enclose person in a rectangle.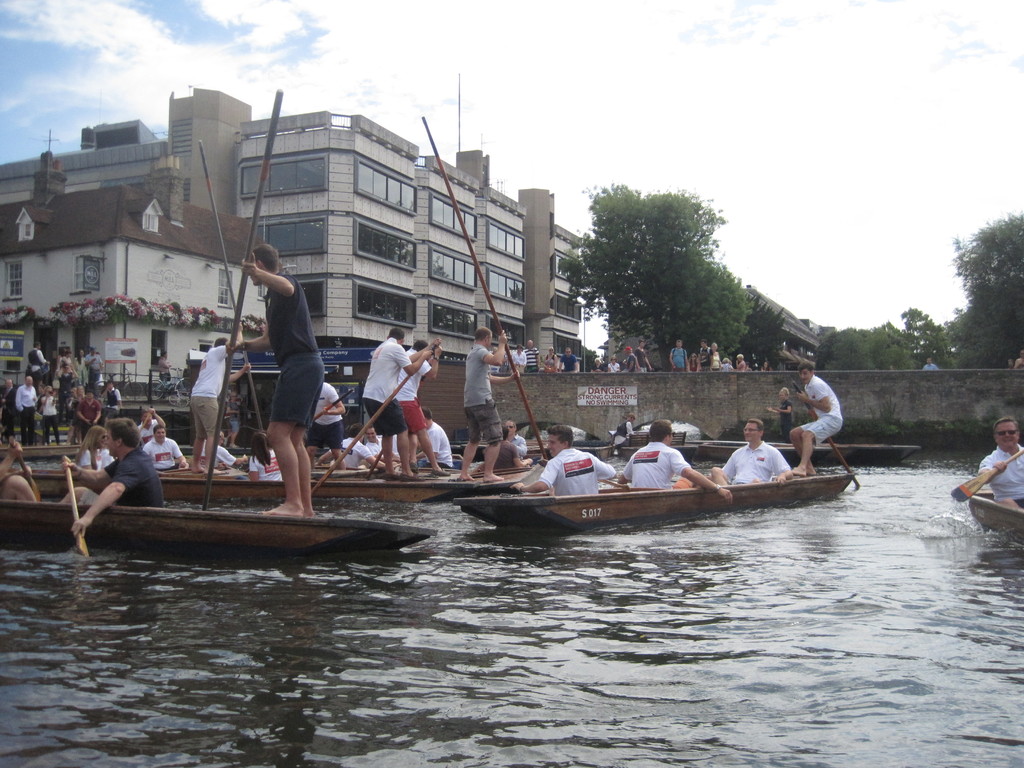
box(472, 424, 534, 475).
